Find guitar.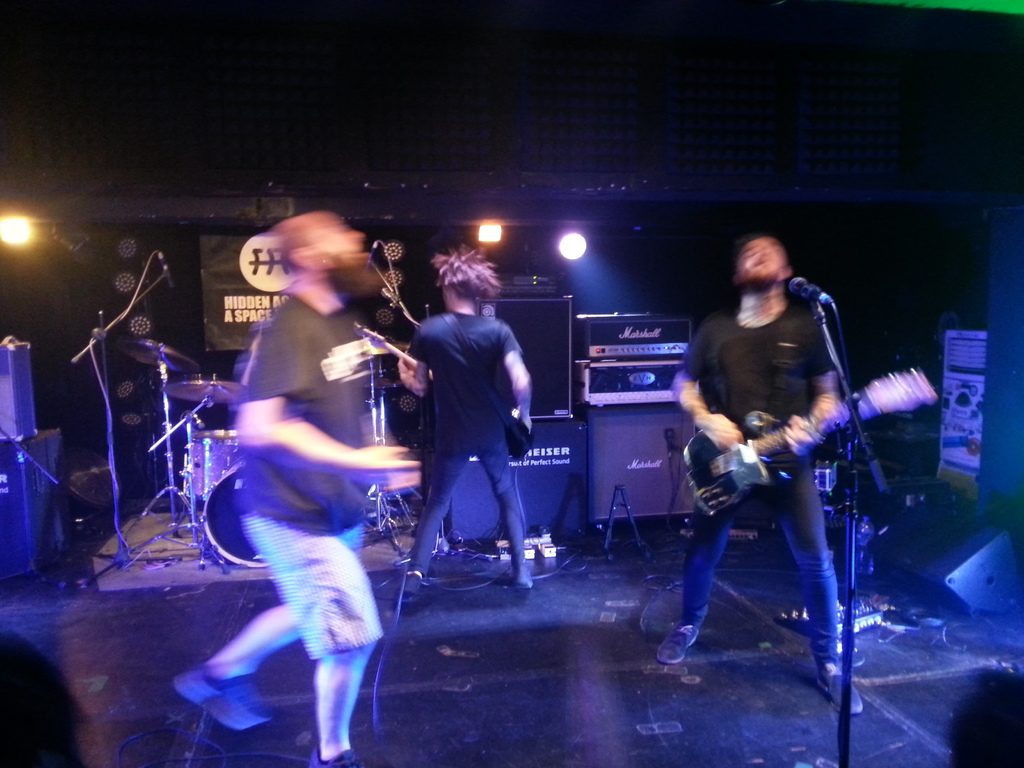
669:368:934:520.
